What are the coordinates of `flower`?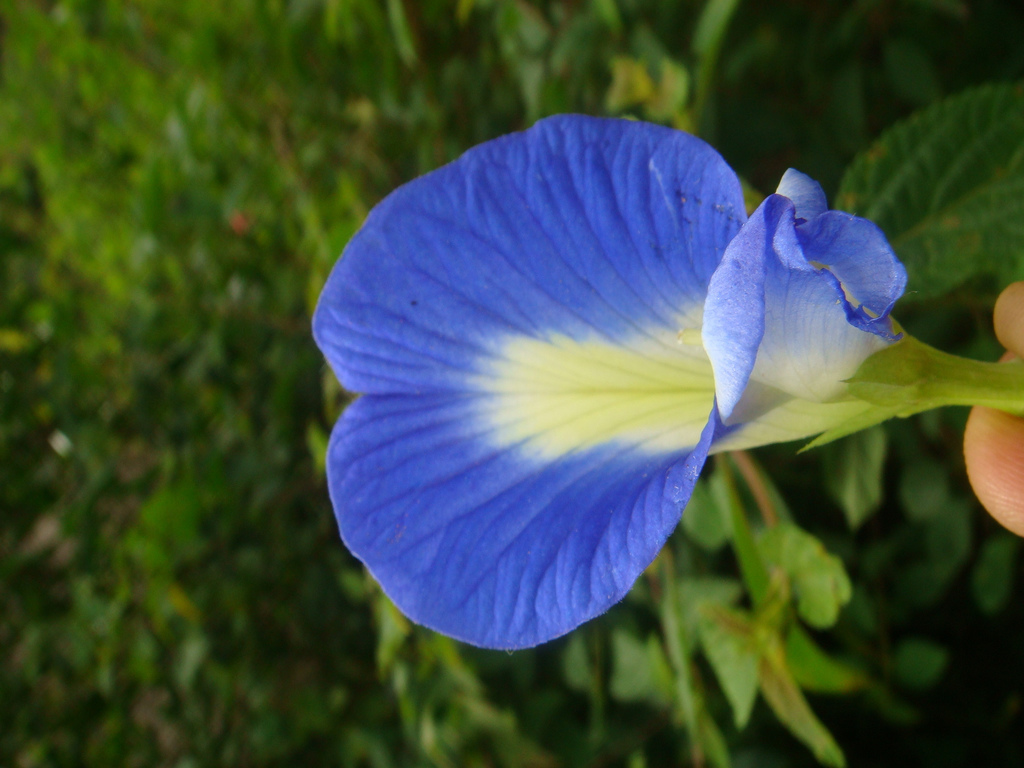
bbox=[294, 118, 926, 671].
